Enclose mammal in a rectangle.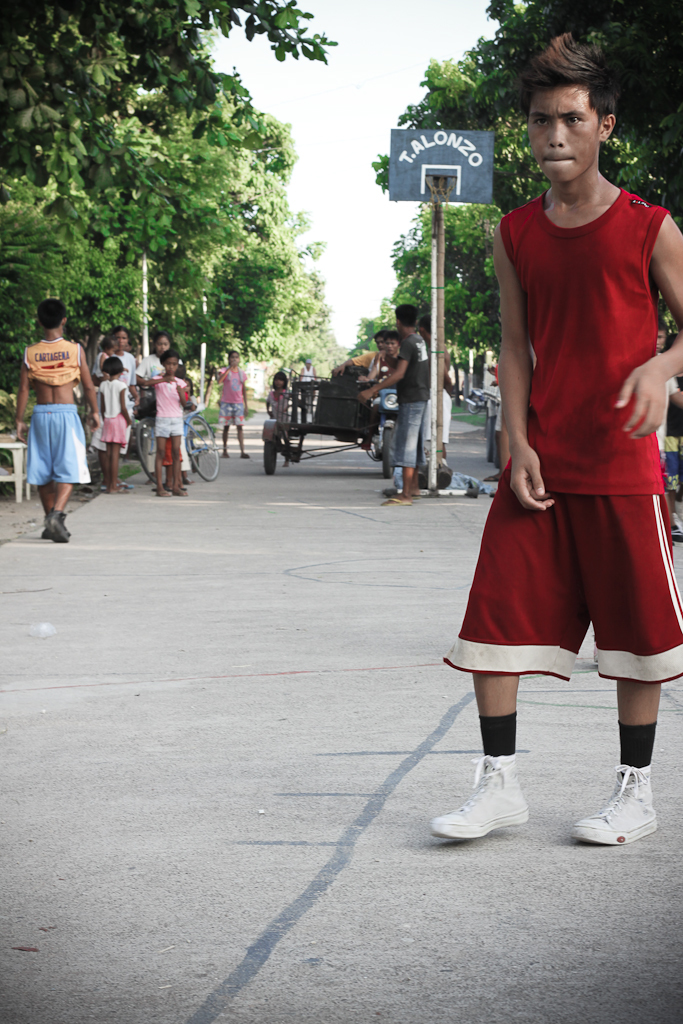
pyautogui.locateOnScreen(12, 294, 93, 529).
